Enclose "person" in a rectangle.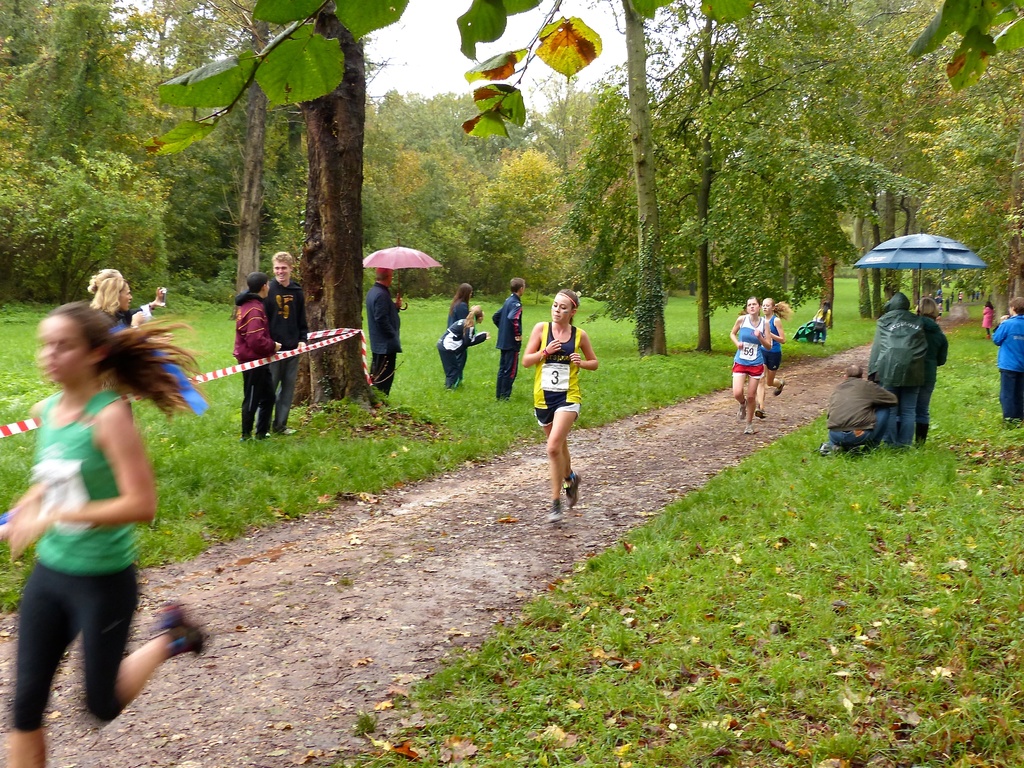
region(440, 309, 489, 386).
